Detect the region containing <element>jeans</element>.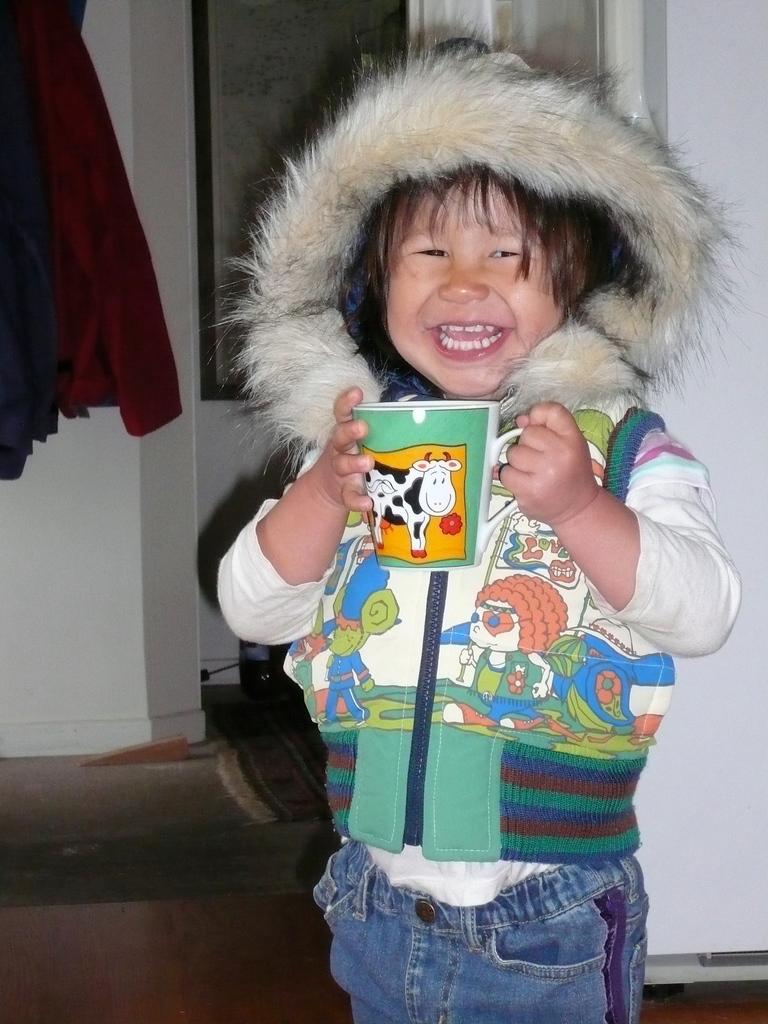
[x1=328, y1=859, x2=645, y2=1014].
